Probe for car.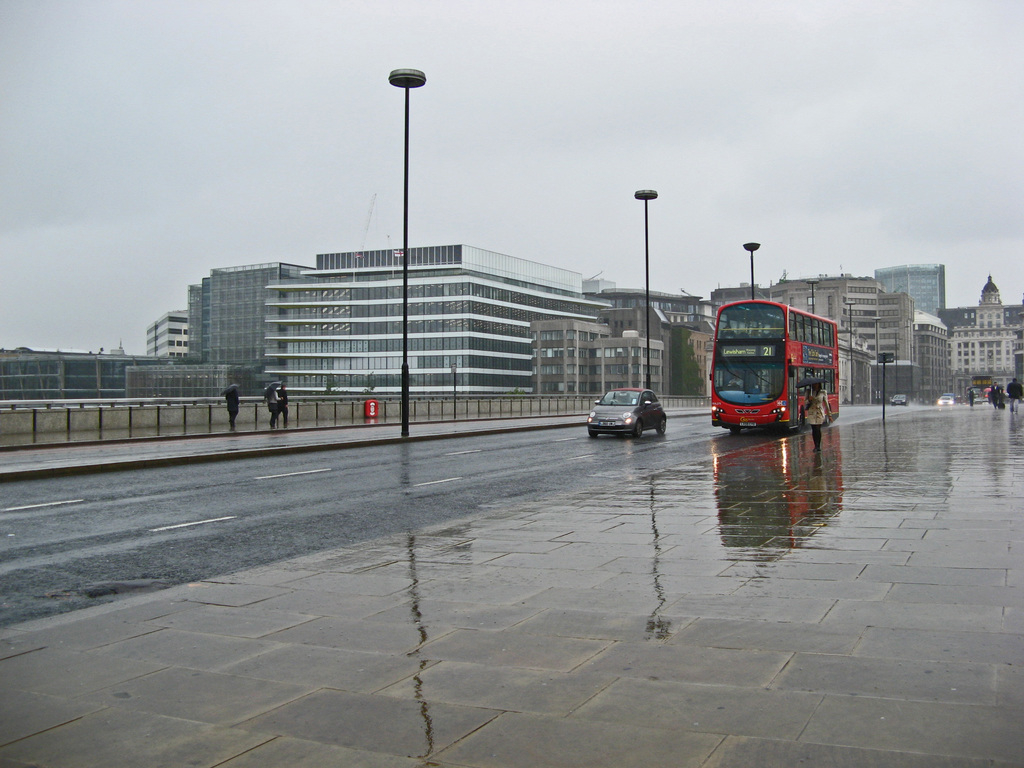
Probe result: <region>588, 385, 662, 438</region>.
